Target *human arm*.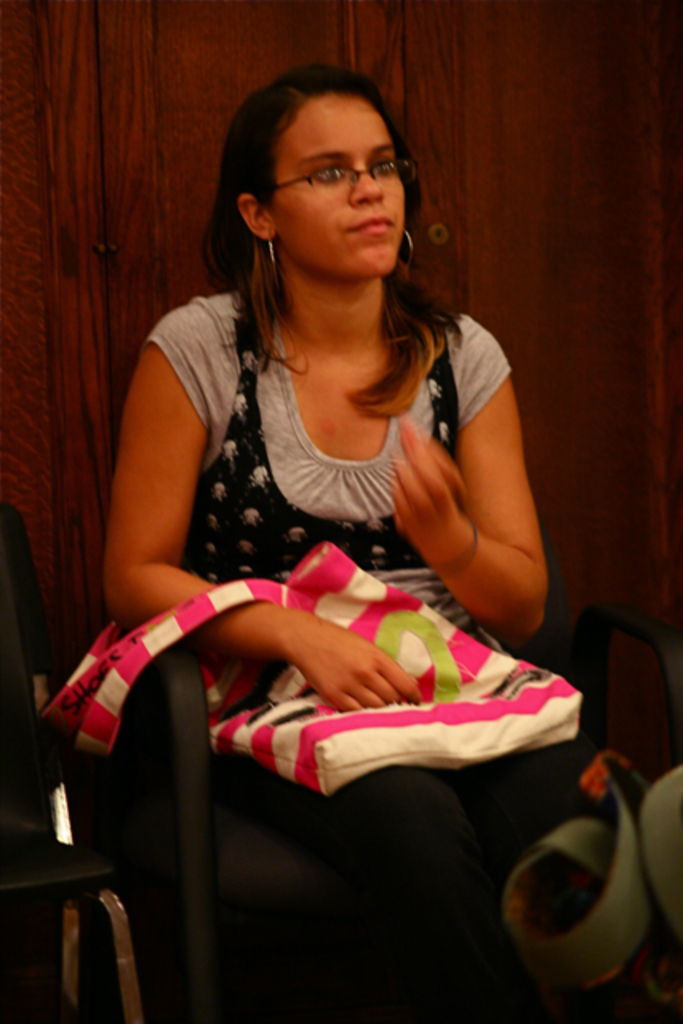
Target region: [left=382, top=270, right=557, bottom=694].
